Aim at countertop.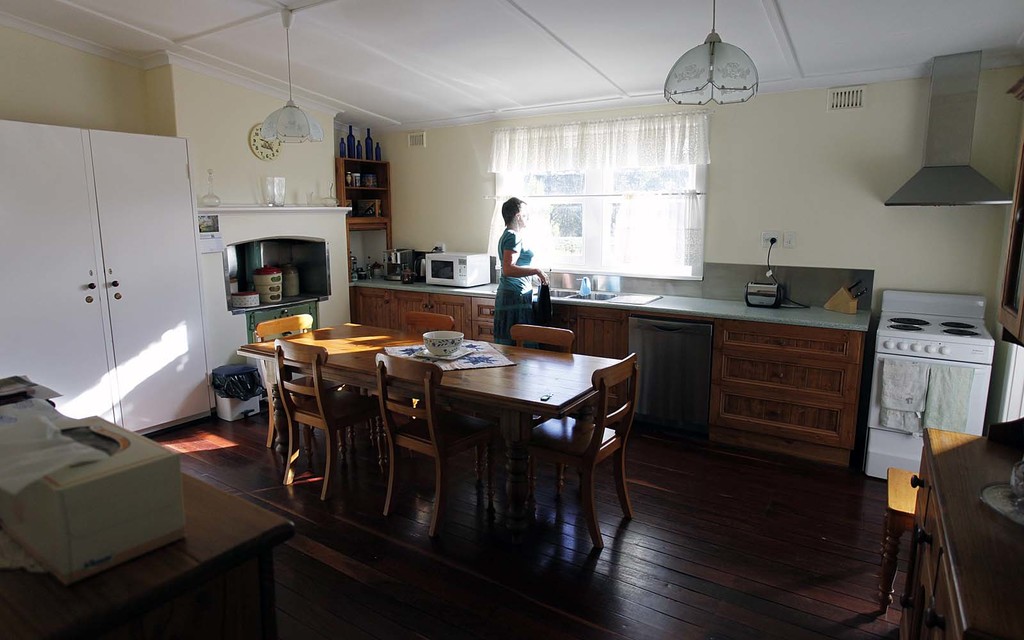
Aimed at [left=922, top=426, right=1023, bottom=636].
